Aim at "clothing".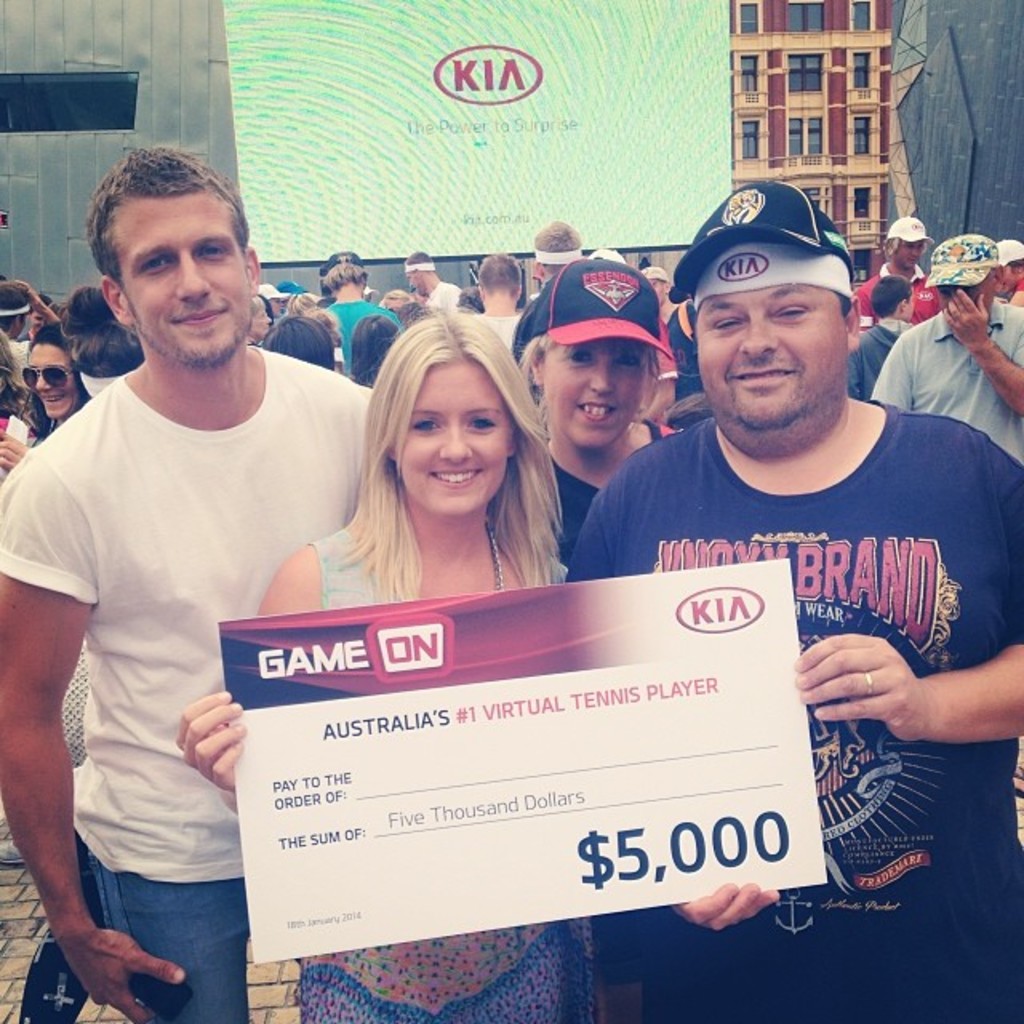
Aimed at locate(312, 509, 574, 1022).
